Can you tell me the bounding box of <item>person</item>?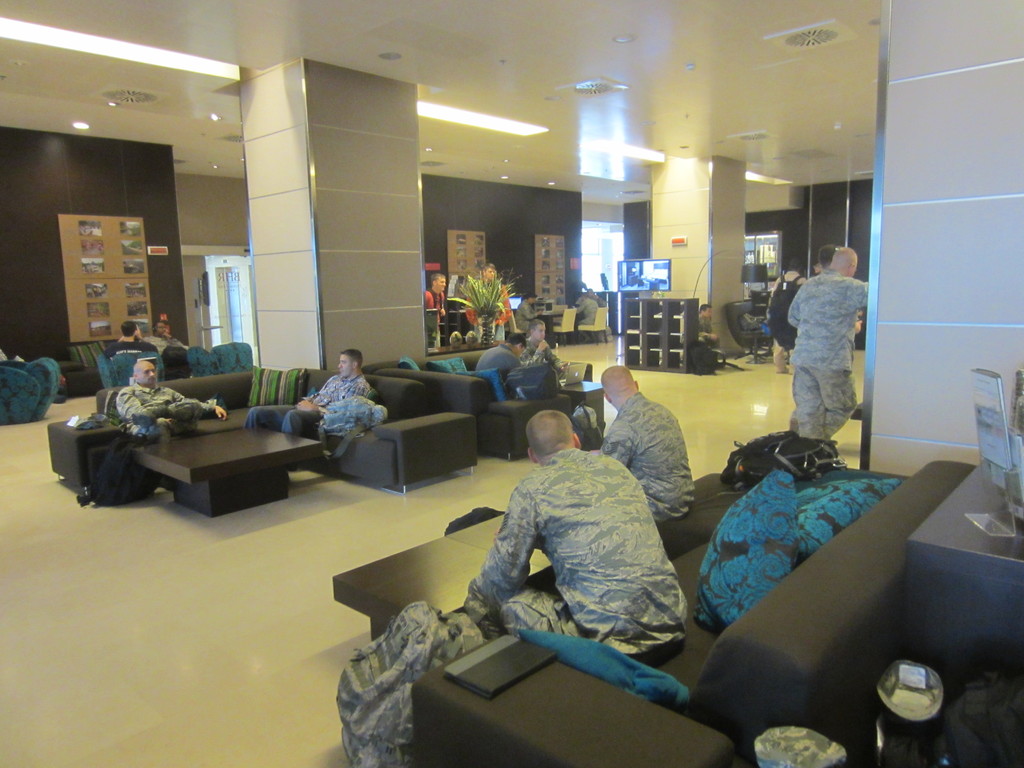
select_region(470, 330, 524, 378).
